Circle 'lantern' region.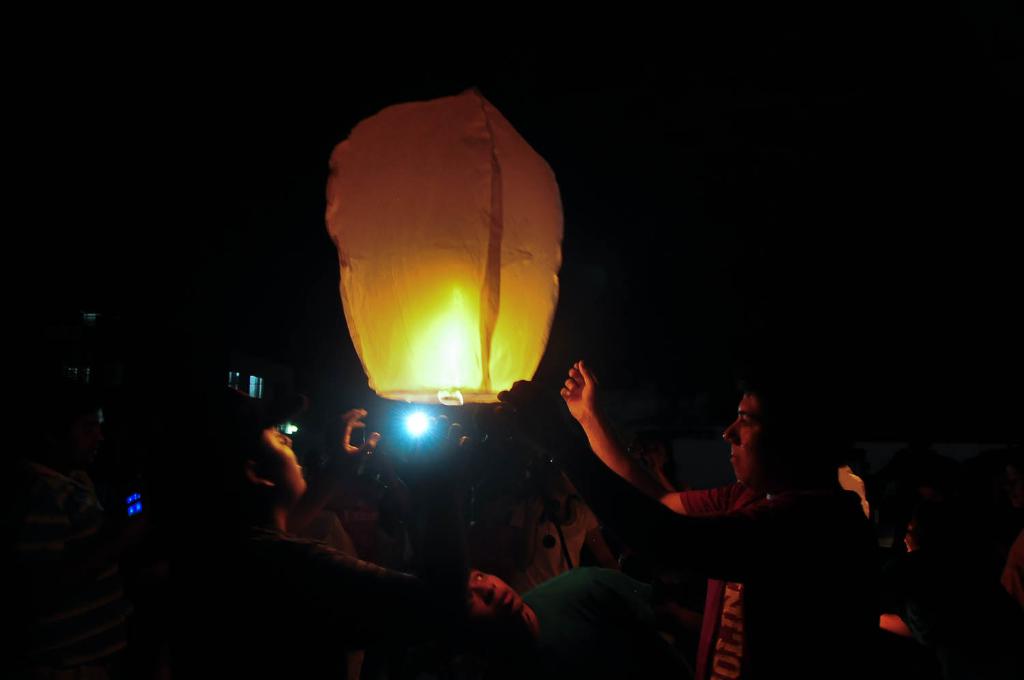
Region: {"x1": 322, "y1": 87, "x2": 561, "y2": 401}.
